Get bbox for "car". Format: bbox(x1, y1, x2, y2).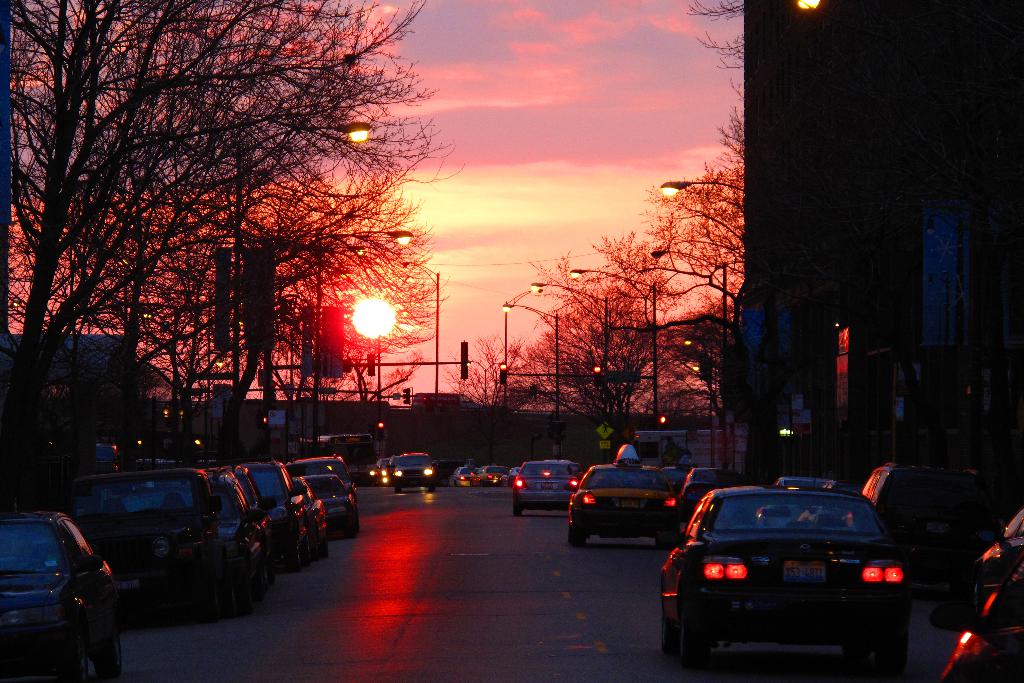
bbox(299, 470, 354, 532).
